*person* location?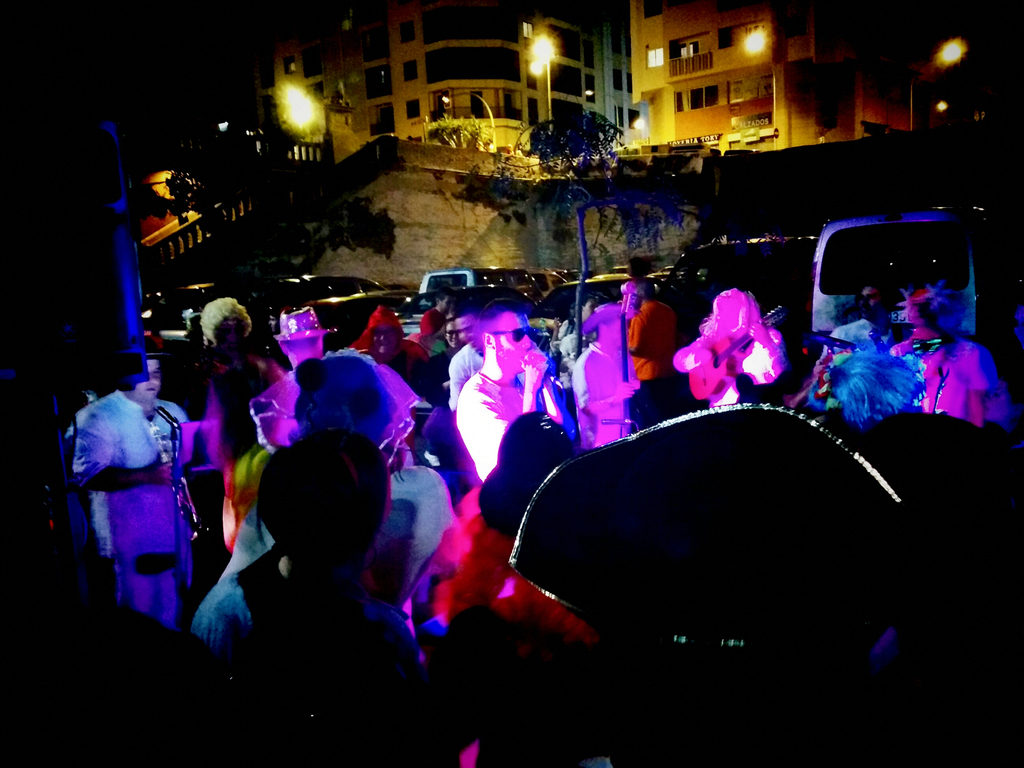
pyautogui.locateOnScreen(65, 340, 184, 642)
